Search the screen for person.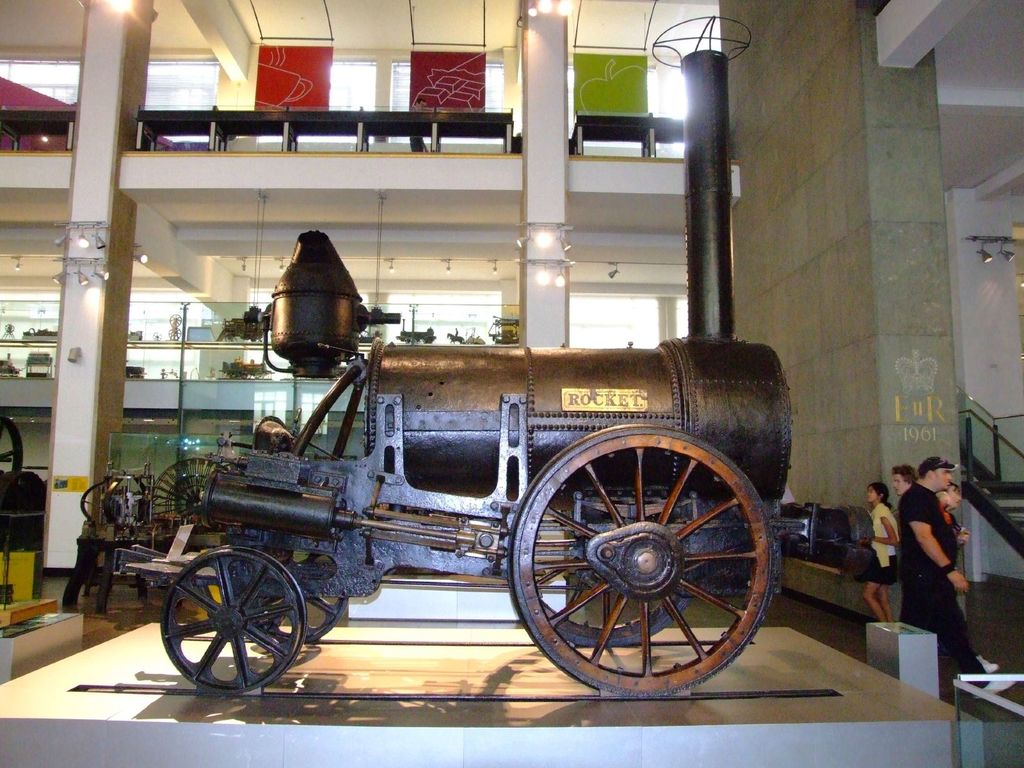
Found at l=411, t=97, r=429, b=156.
